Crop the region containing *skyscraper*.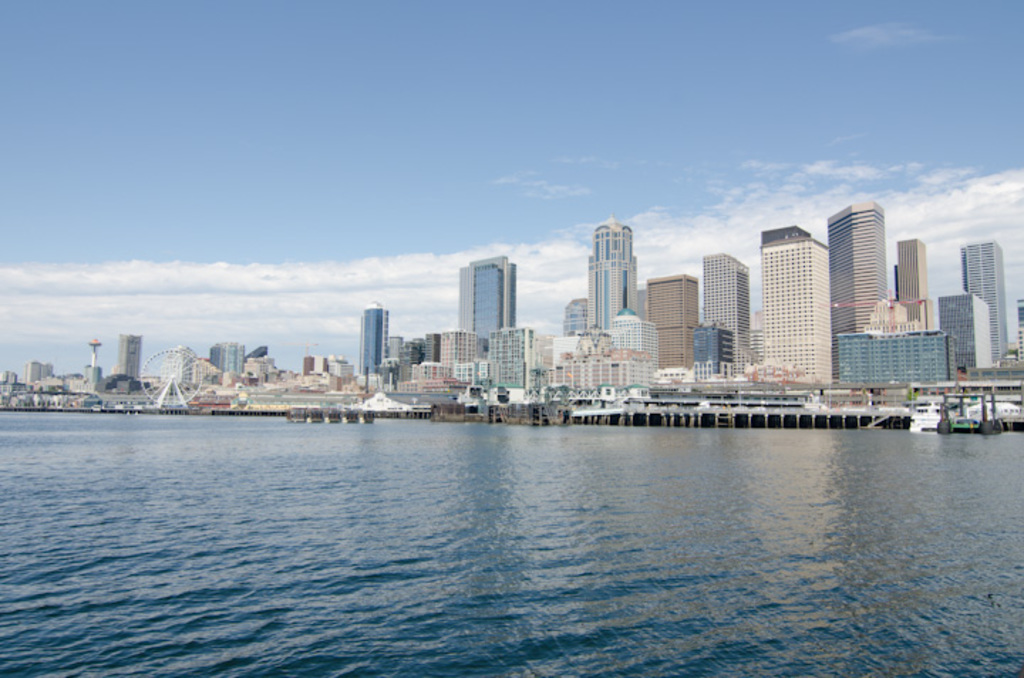
Crop region: bbox=[556, 290, 590, 341].
